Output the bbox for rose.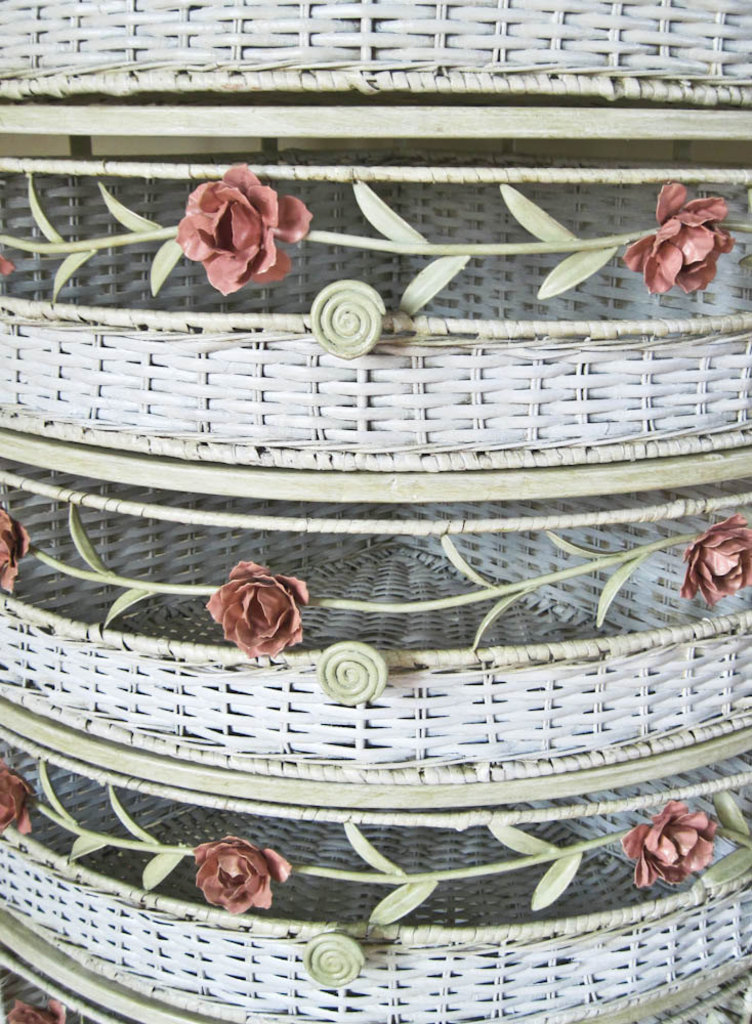
0/504/33/597.
